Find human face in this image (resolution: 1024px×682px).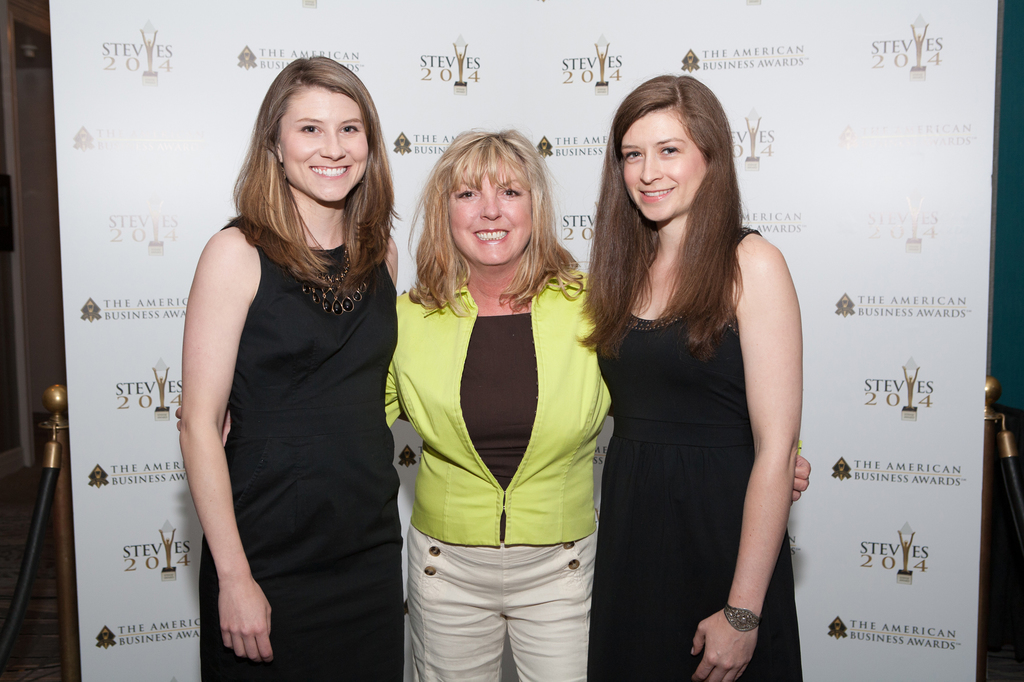
locate(623, 104, 705, 221).
